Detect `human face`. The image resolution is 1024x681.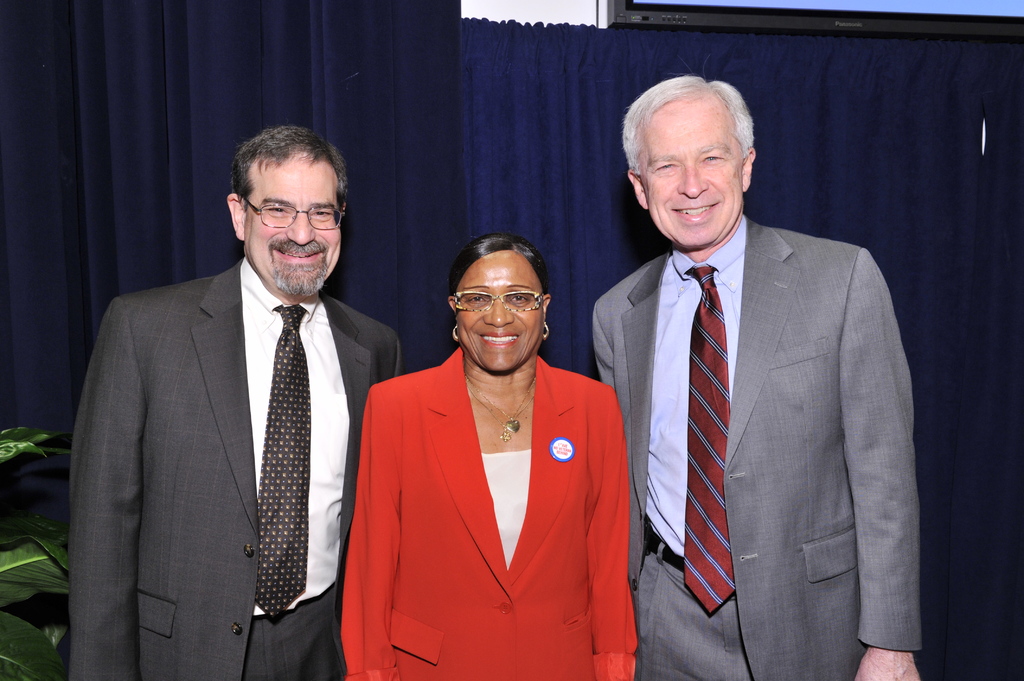
[455, 251, 540, 377].
